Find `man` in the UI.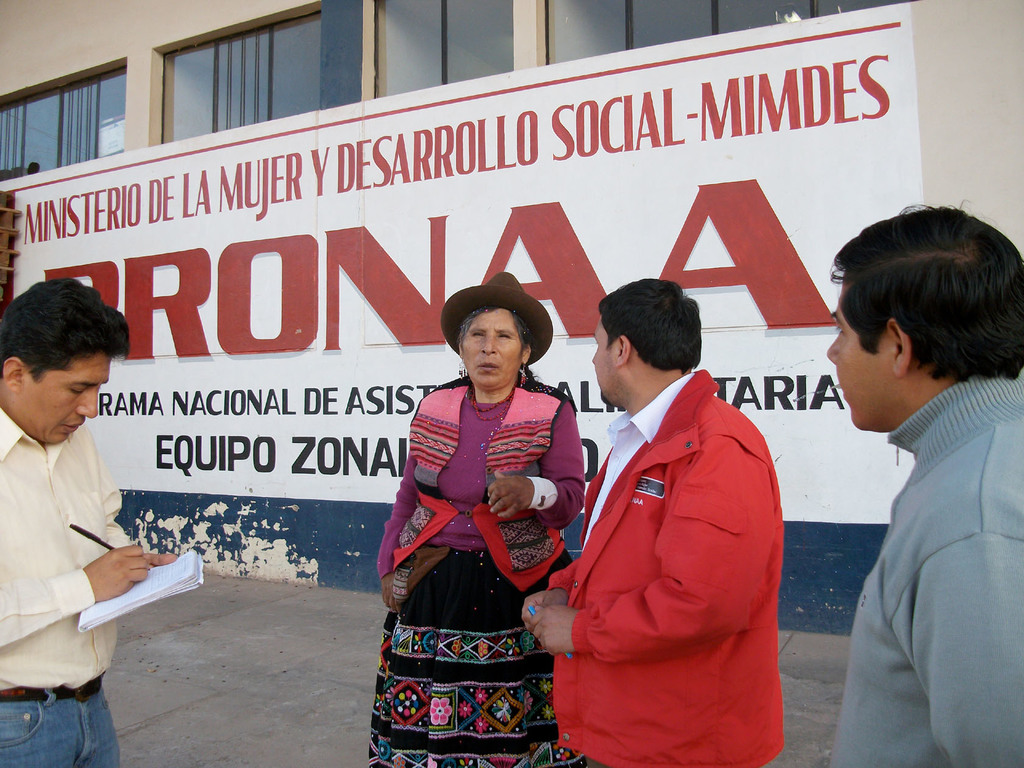
UI element at BBox(546, 247, 804, 767).
